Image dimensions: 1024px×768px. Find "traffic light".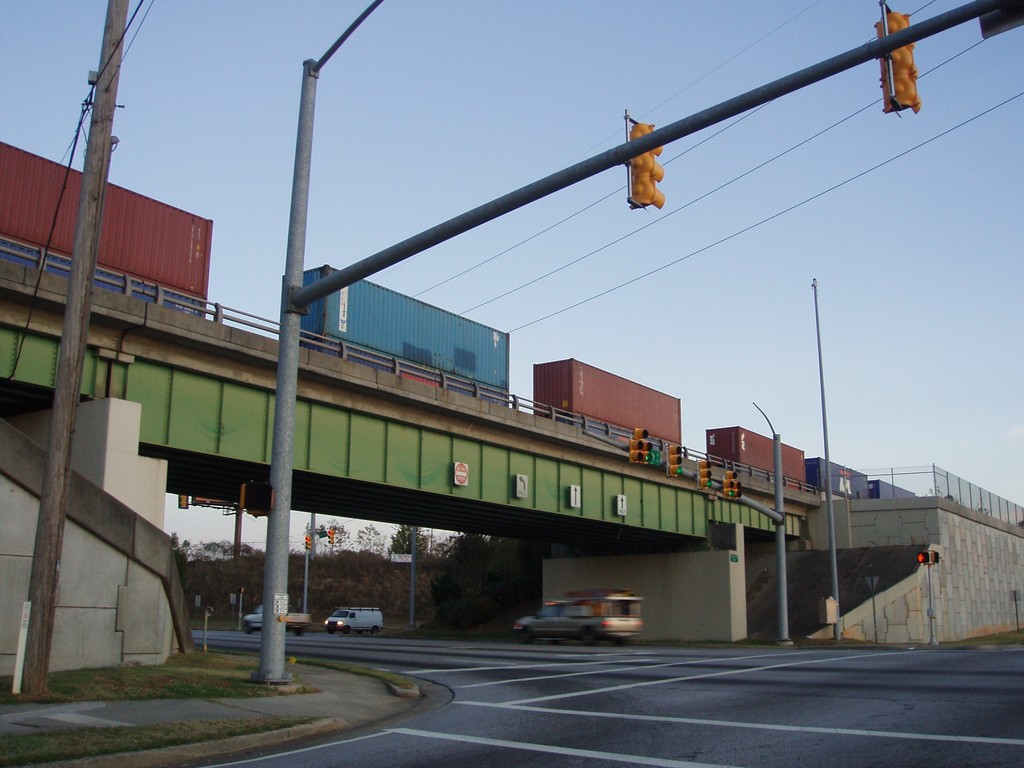
[left=700, top=458, right=712, bottom=491].
